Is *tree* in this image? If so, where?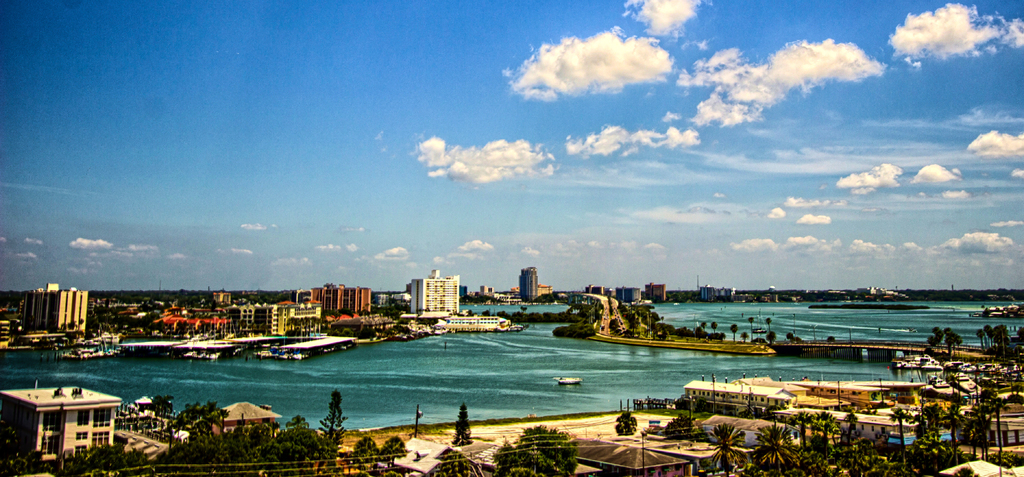
Yes, at BBox(697, 416, 749, 476).
